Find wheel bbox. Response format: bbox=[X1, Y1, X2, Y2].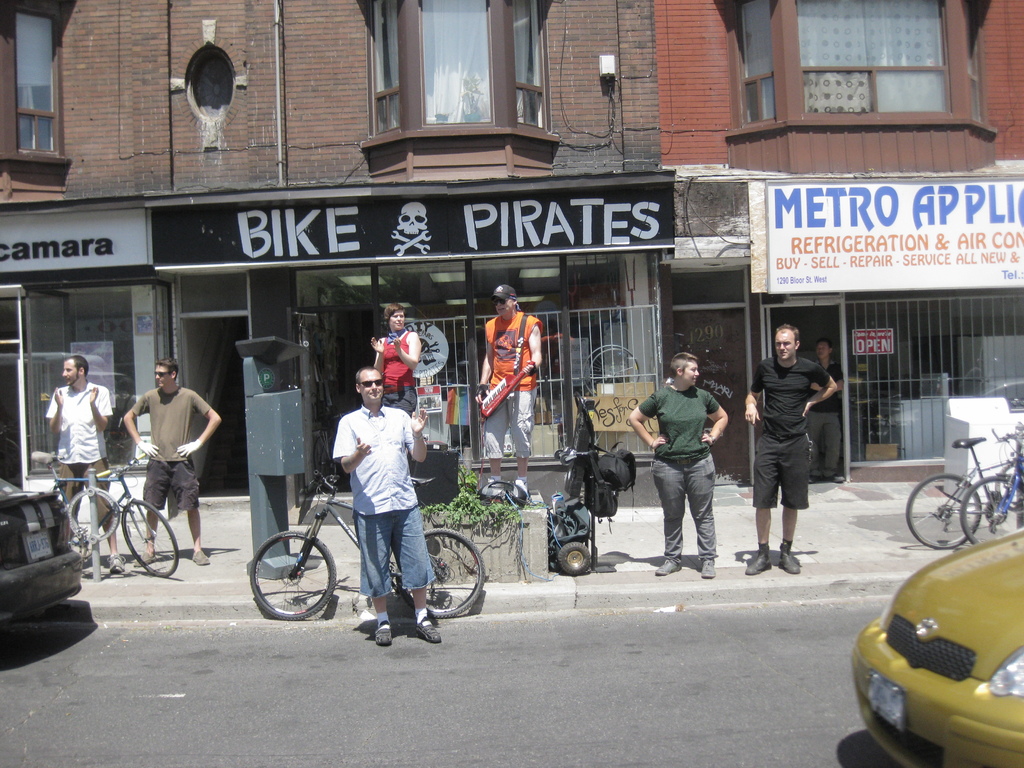
bbox=[553, 543, 590, 579].
